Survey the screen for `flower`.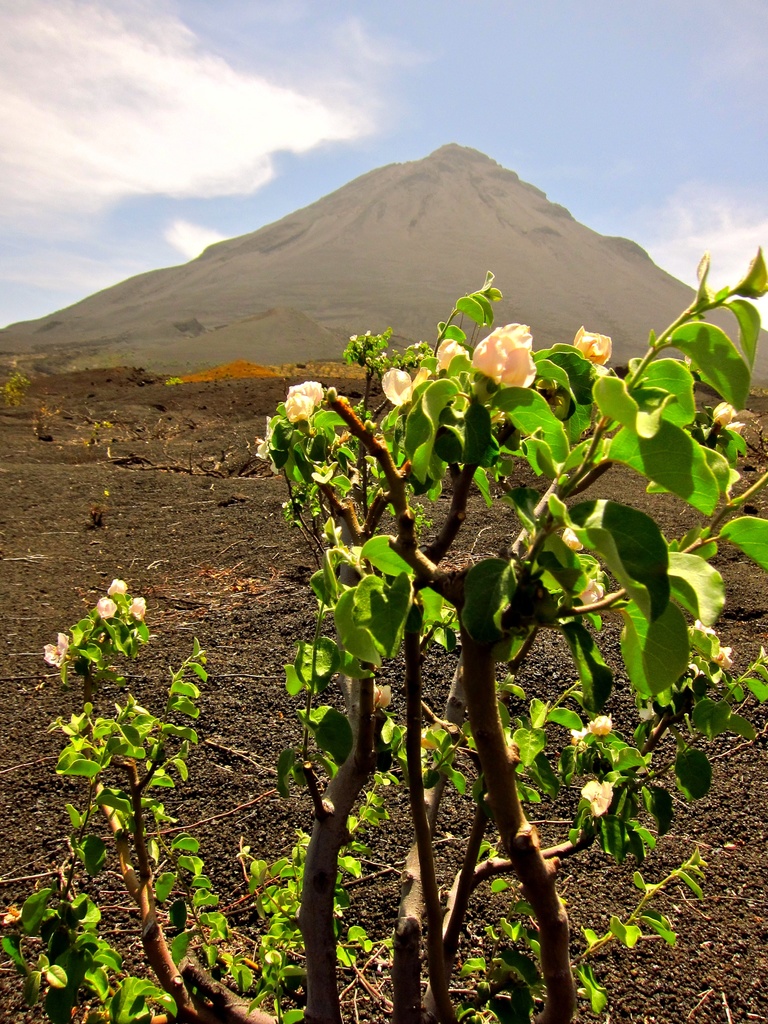
Survey found: BBox(100, 597, 113, 616).
